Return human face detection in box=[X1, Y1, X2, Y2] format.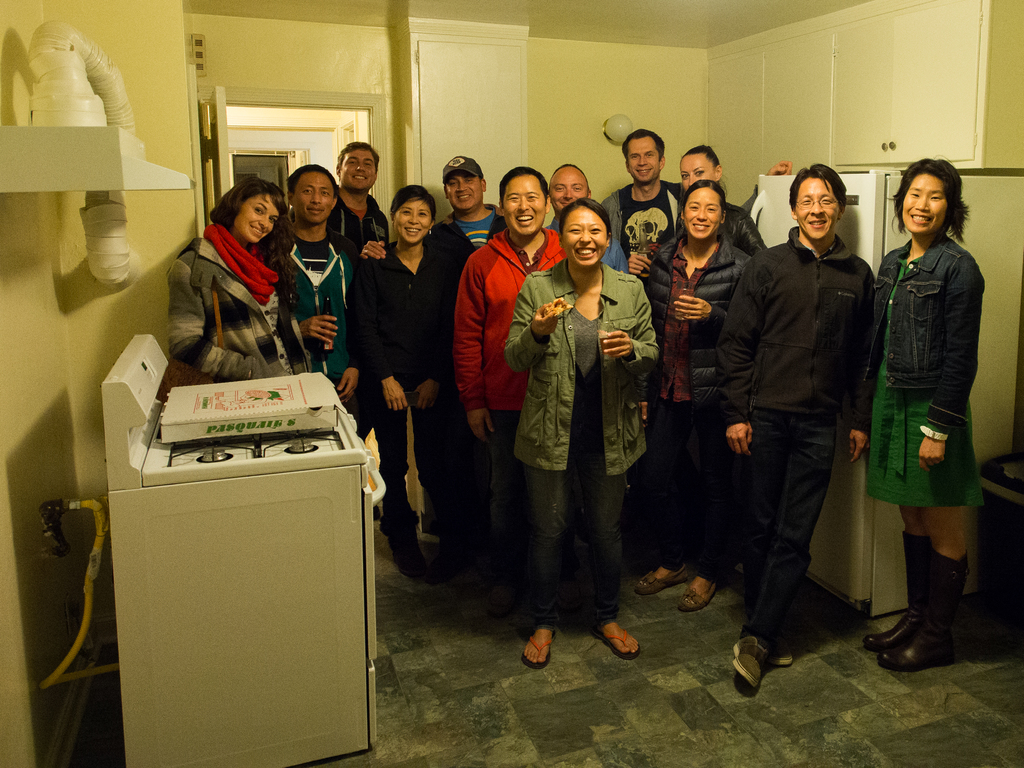
box=[395, 202, 428, 243].
